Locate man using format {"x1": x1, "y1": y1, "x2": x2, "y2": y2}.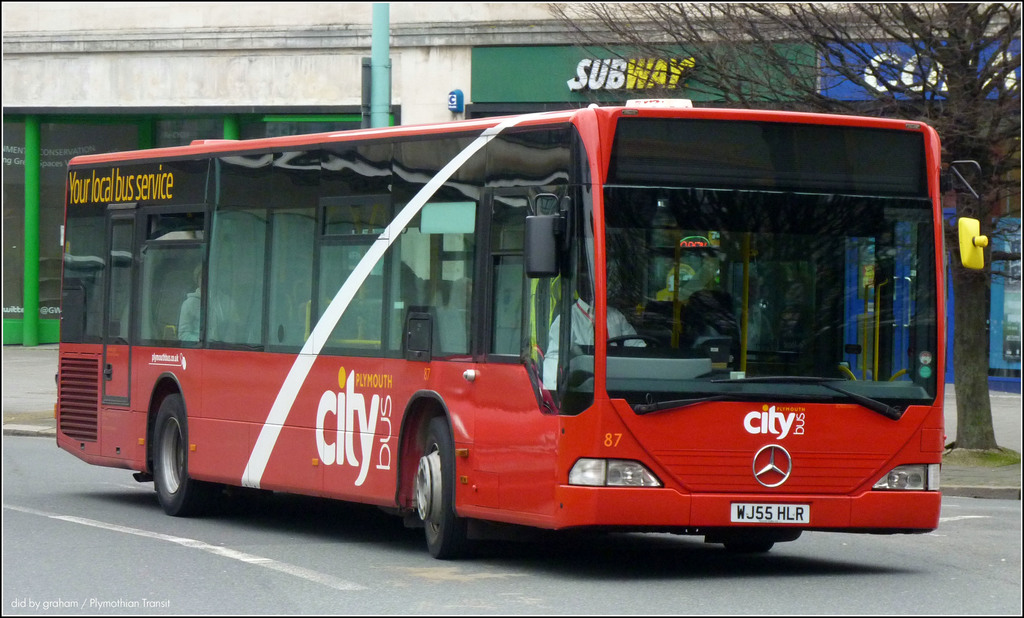
{"x1": 176, "y1": 264, "x2": 248, "y2": 343}.
